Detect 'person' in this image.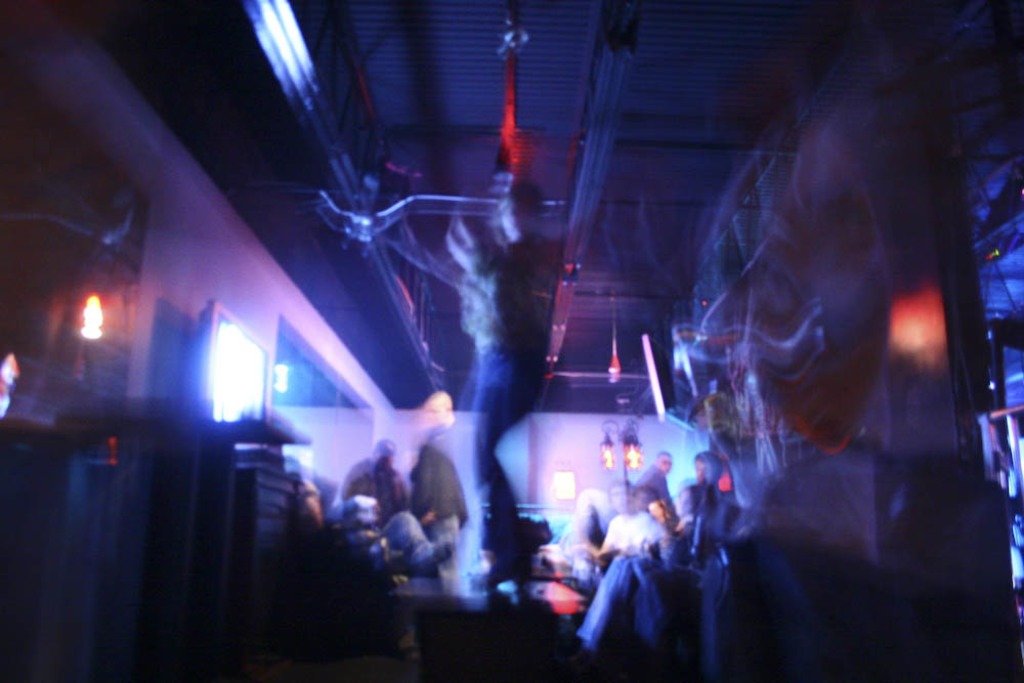
Detection: l=337, t=432, r=409, b=515.
